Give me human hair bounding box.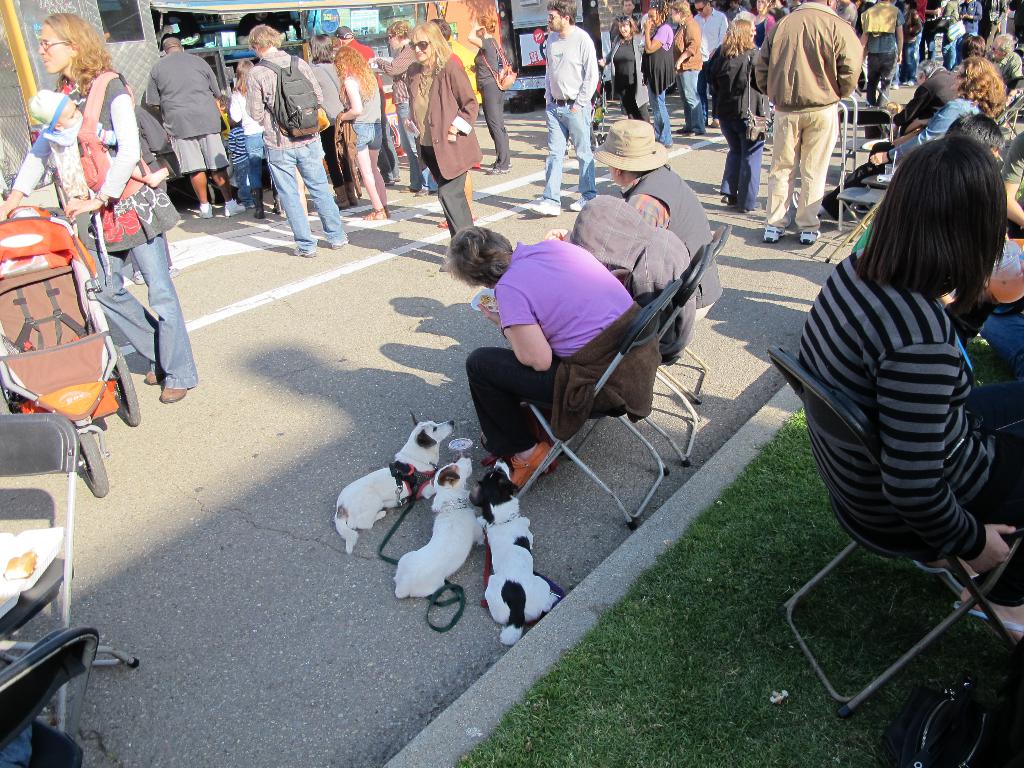
Rect(46, 11, 113, 97).
